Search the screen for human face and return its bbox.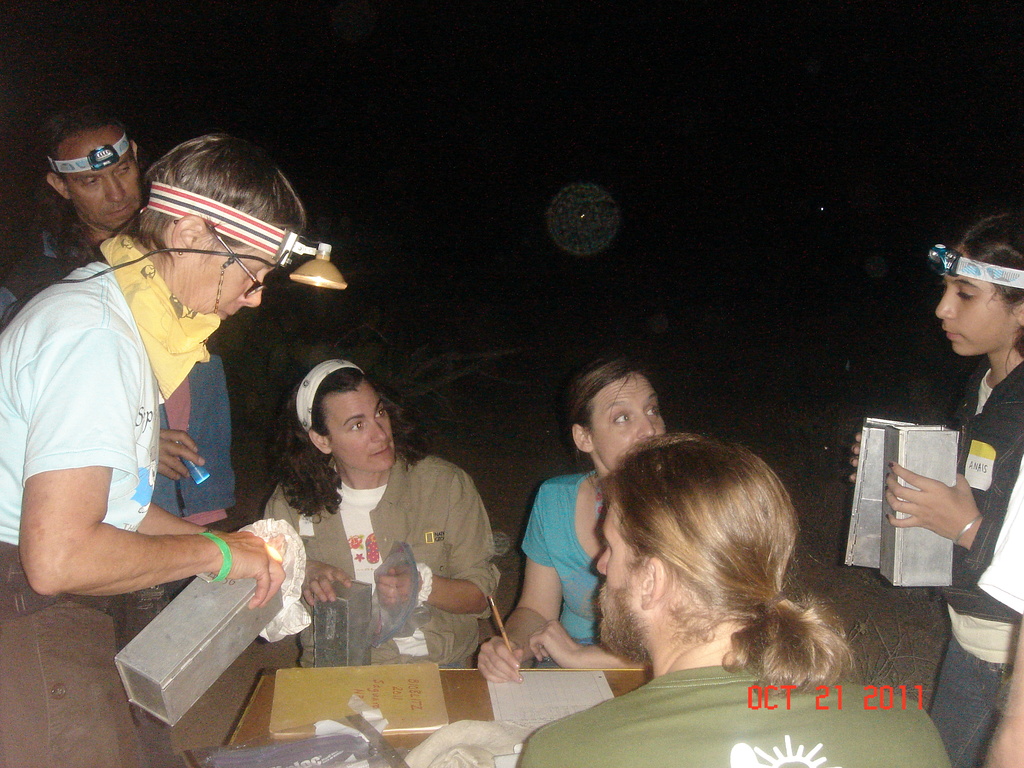
Found: x1=932, y1=244, x2=1017, y2=355.
